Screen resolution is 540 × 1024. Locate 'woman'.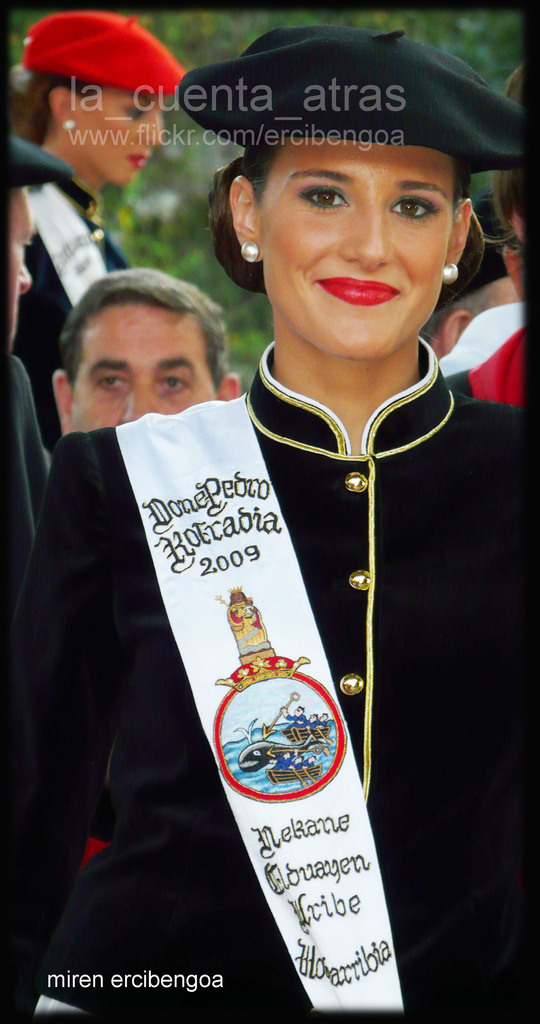
select_region(48, 138, 539, 996).
